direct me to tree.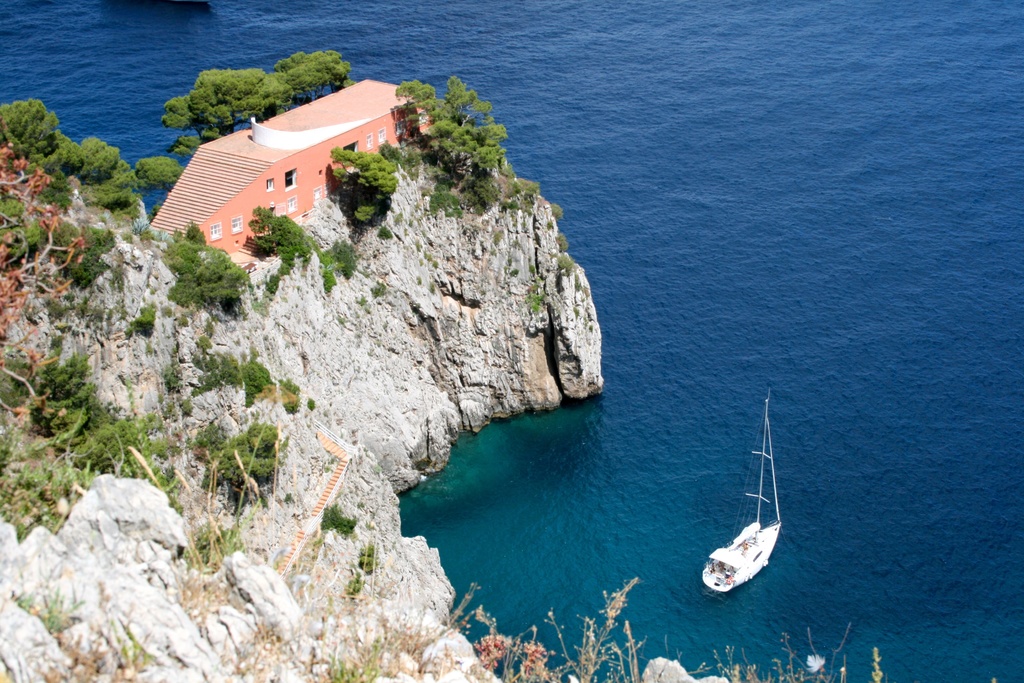
Direction: [0,99,64,154].
